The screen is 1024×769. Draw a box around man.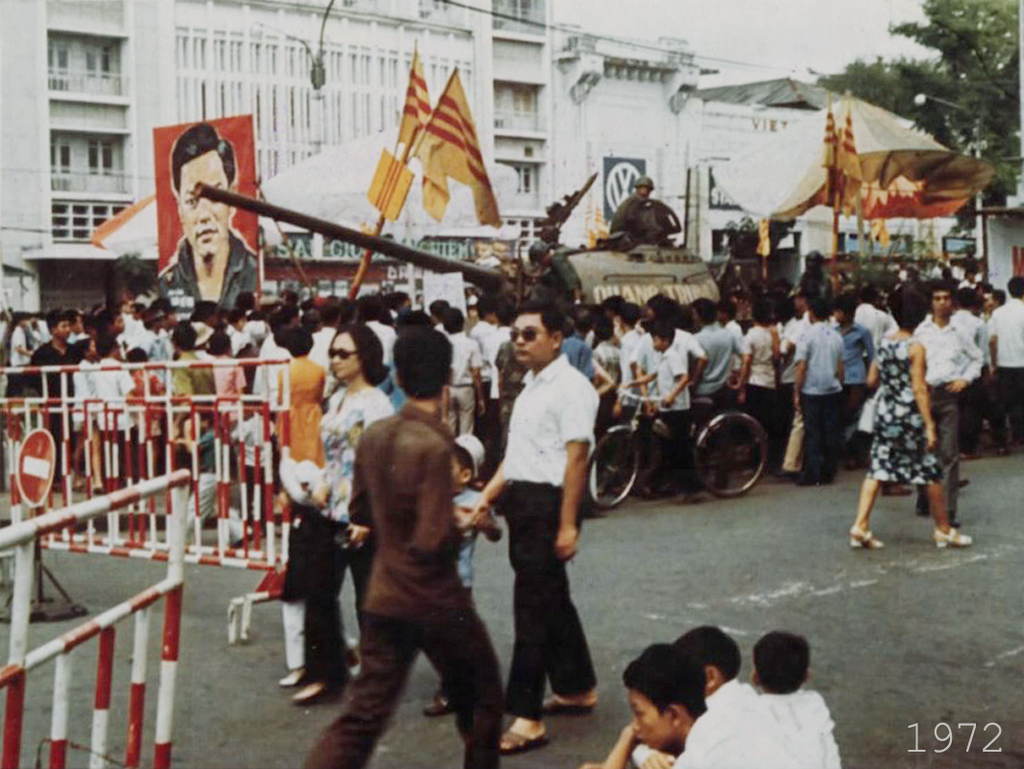
select_region(901, 286, 980, 523).
